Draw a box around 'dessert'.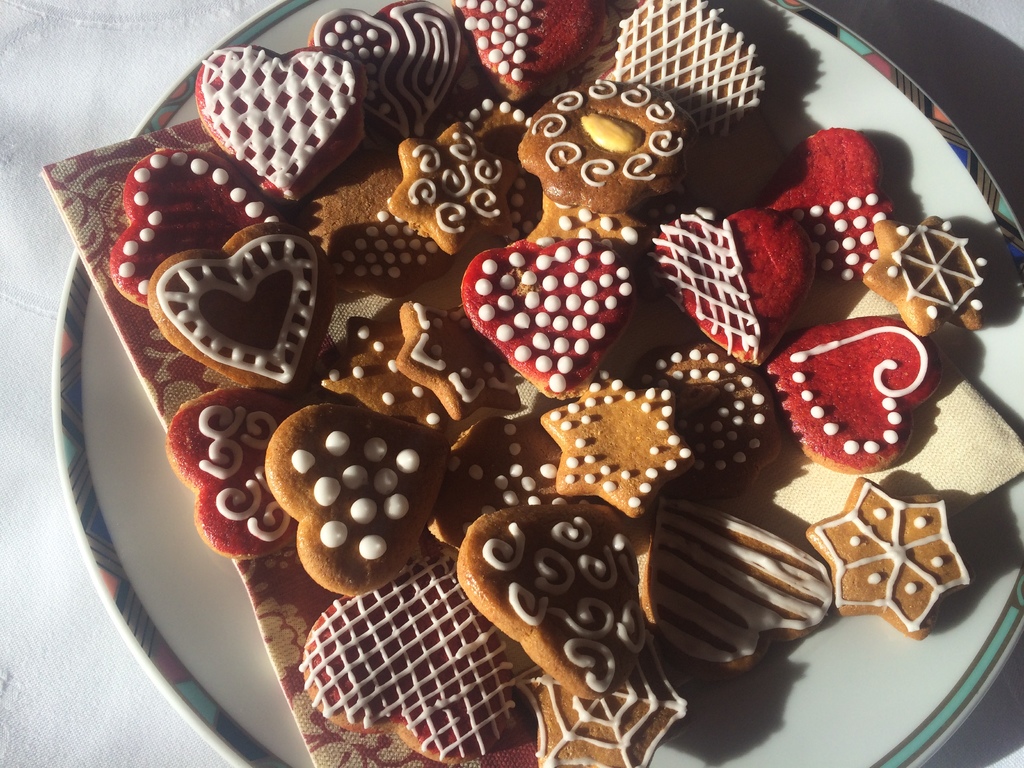
box(655, 498, 824, 673).
